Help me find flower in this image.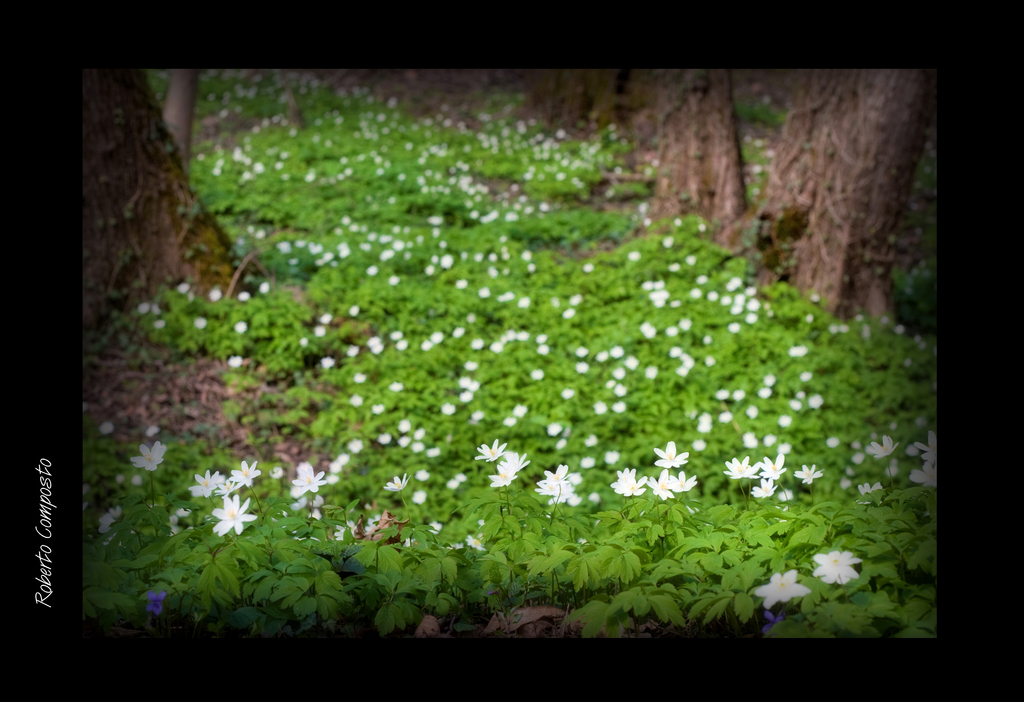
Found it: [388, 469, 412, 493].
